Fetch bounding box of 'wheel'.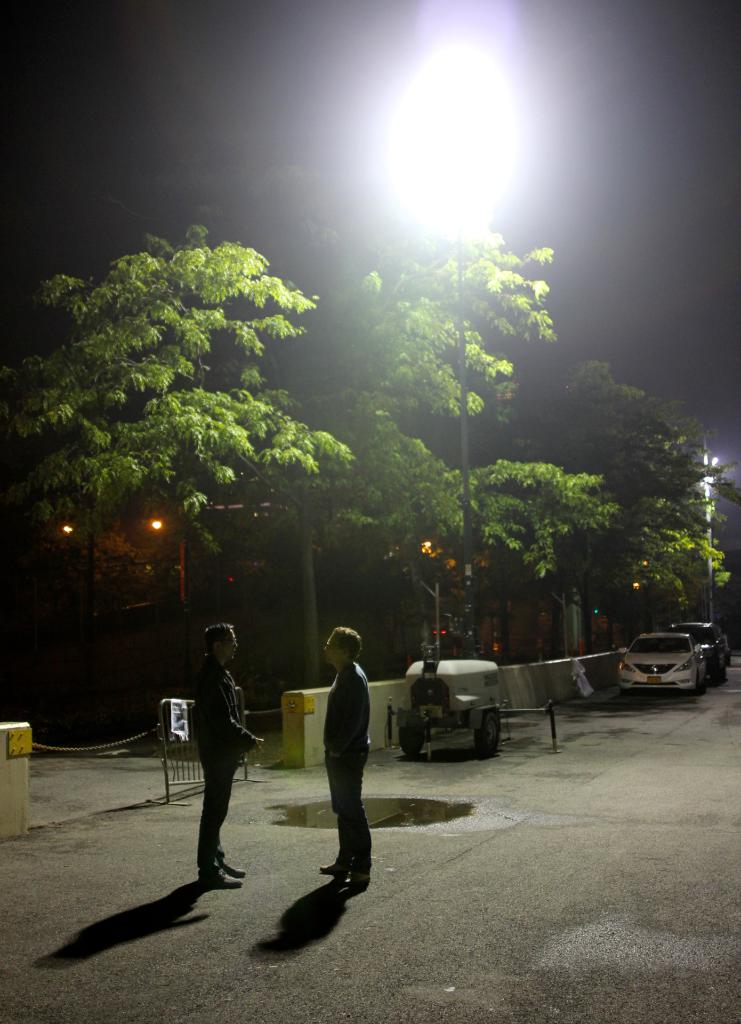
Bbox: bbox=(400, 728, 423, 756).
